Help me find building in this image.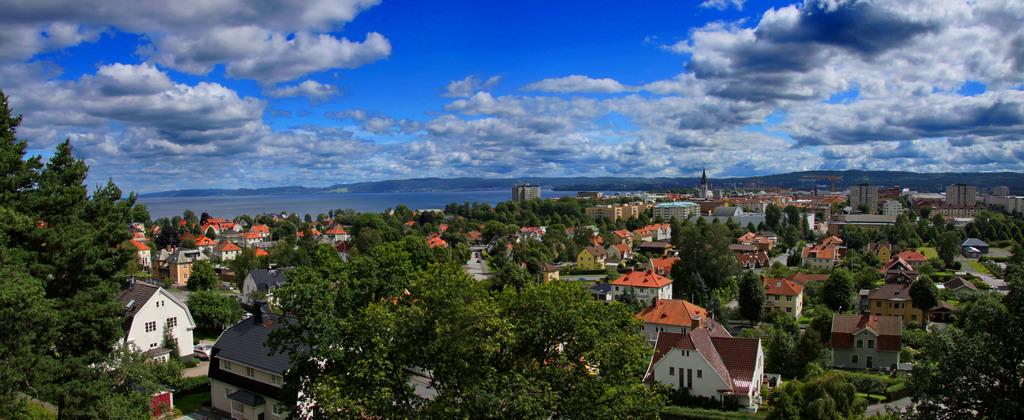
Found it: BBox(612, 273, 673, 307).
